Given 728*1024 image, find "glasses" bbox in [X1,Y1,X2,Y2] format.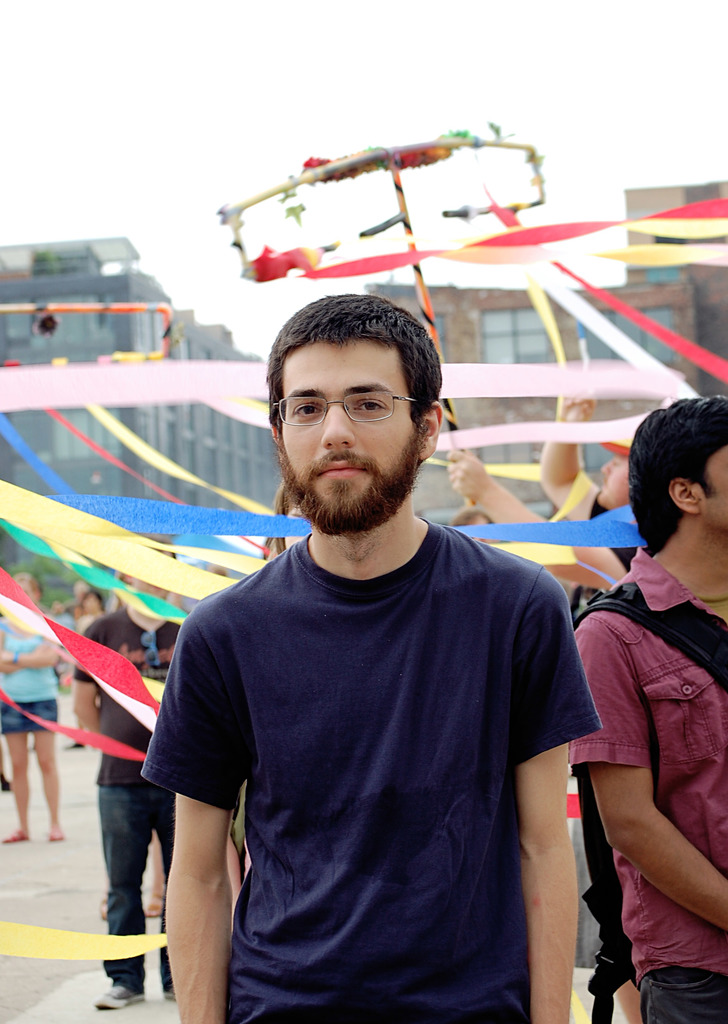
[279,378,434,432].
